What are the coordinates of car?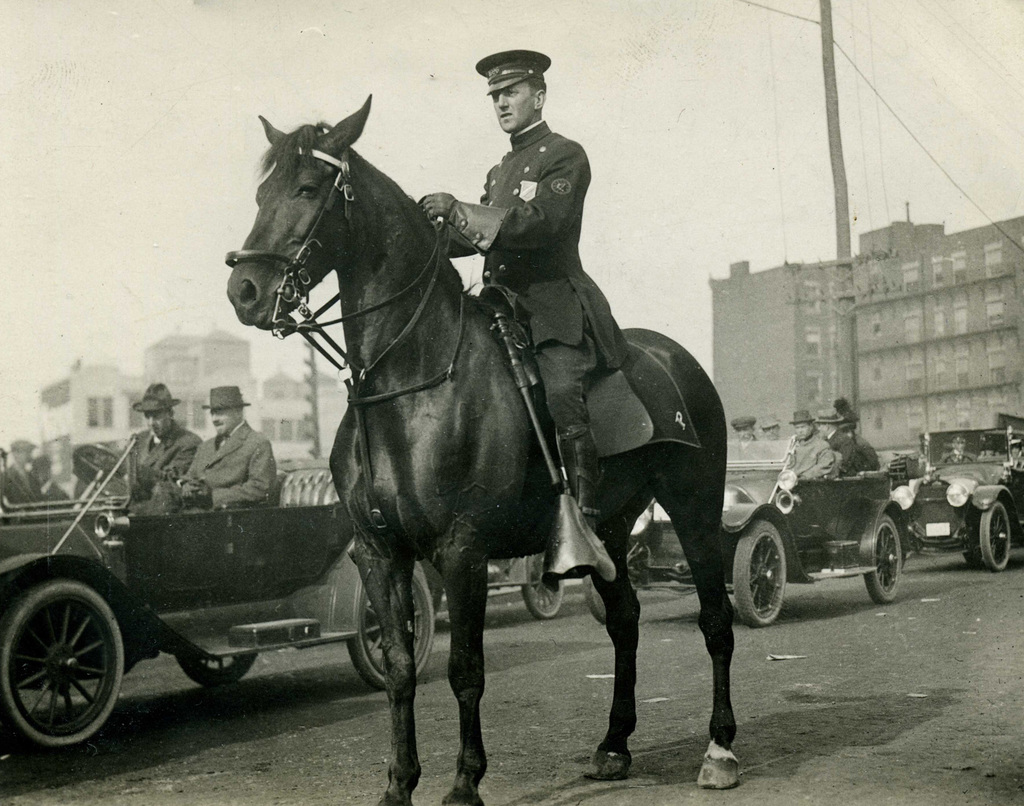
721,420,934,640.
